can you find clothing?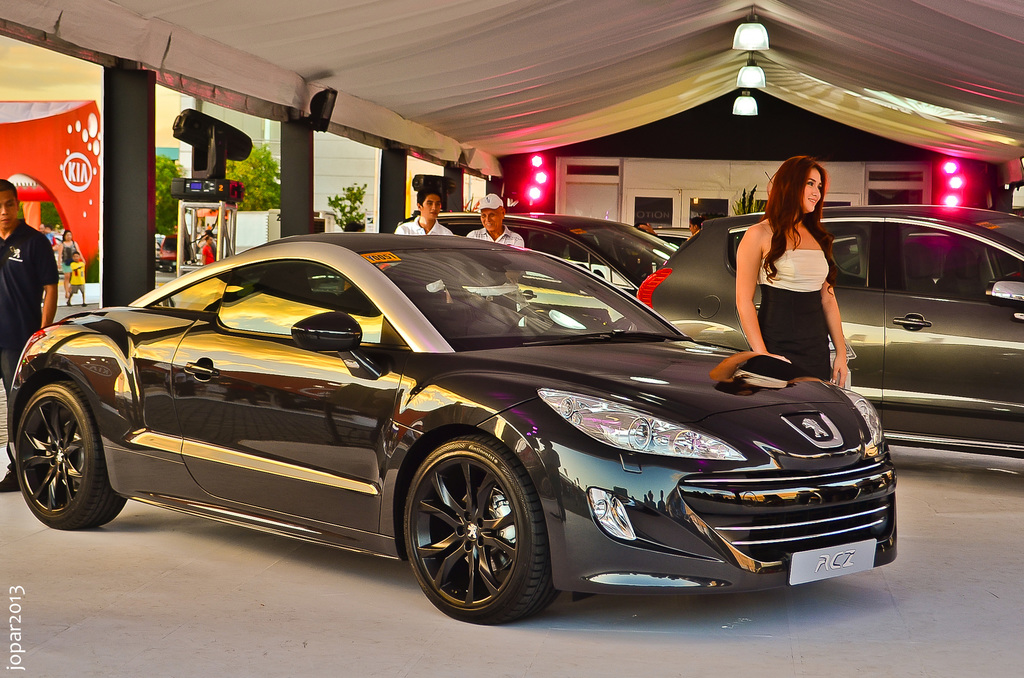
Yes, bounding box: 398:213:451:238.
